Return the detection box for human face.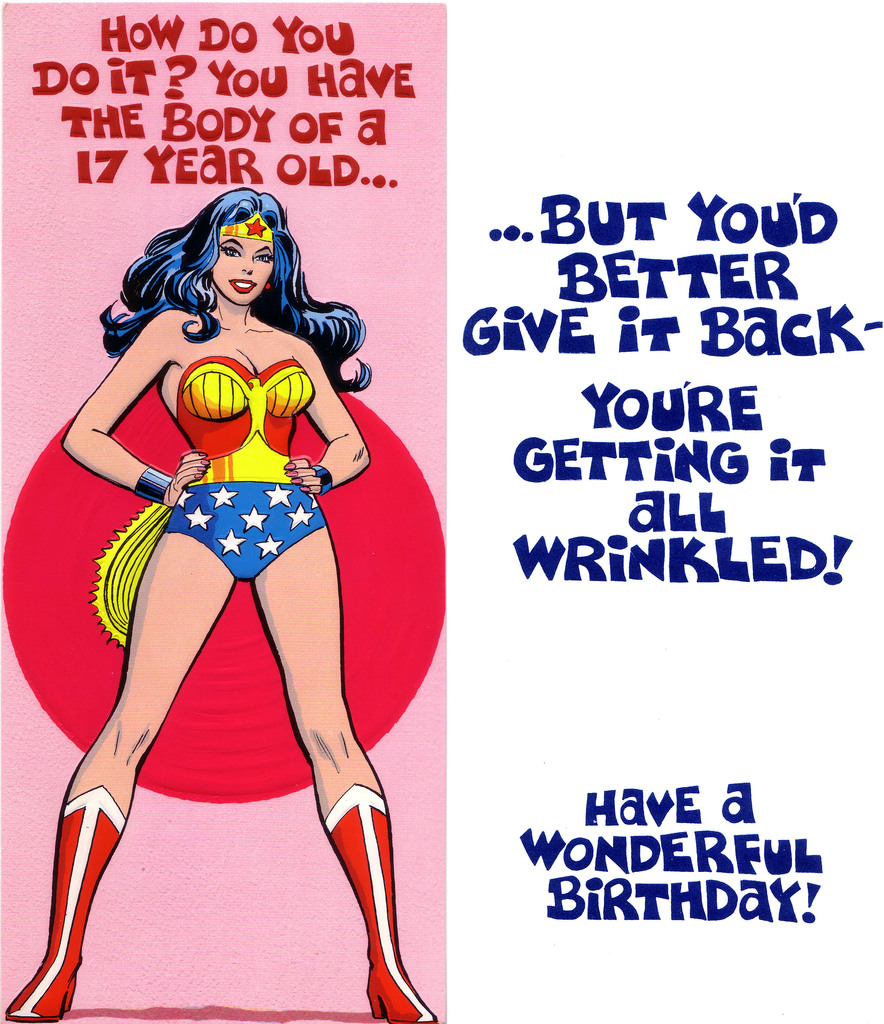
(left=216, top=230, right=273, bottom=300).
